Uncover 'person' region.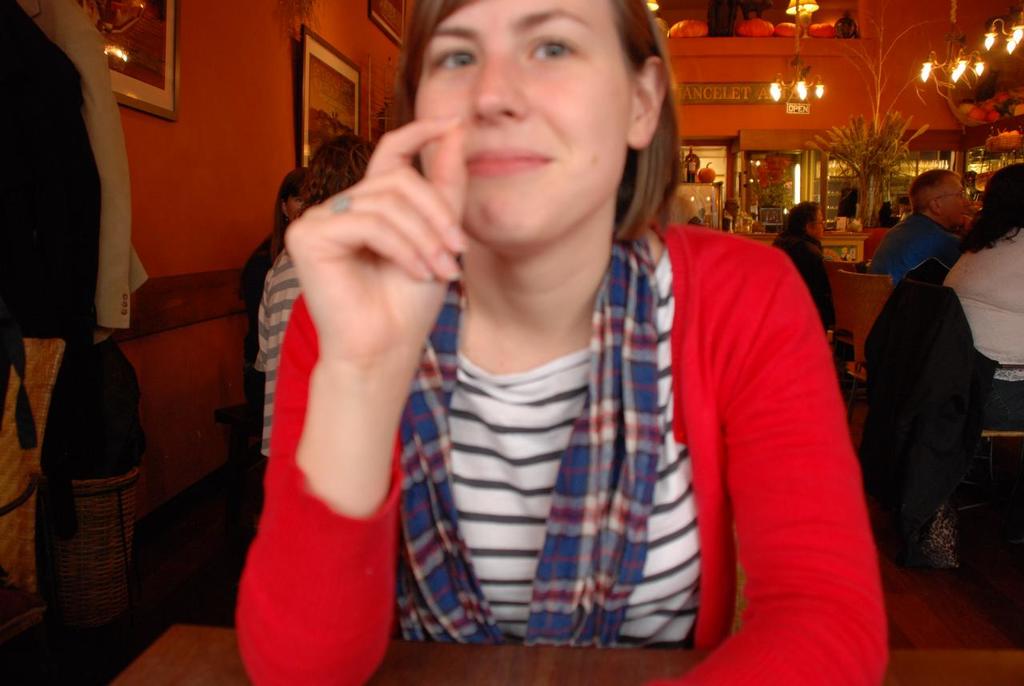
Uncovered: bbox=(258, 132, 378, 456).
